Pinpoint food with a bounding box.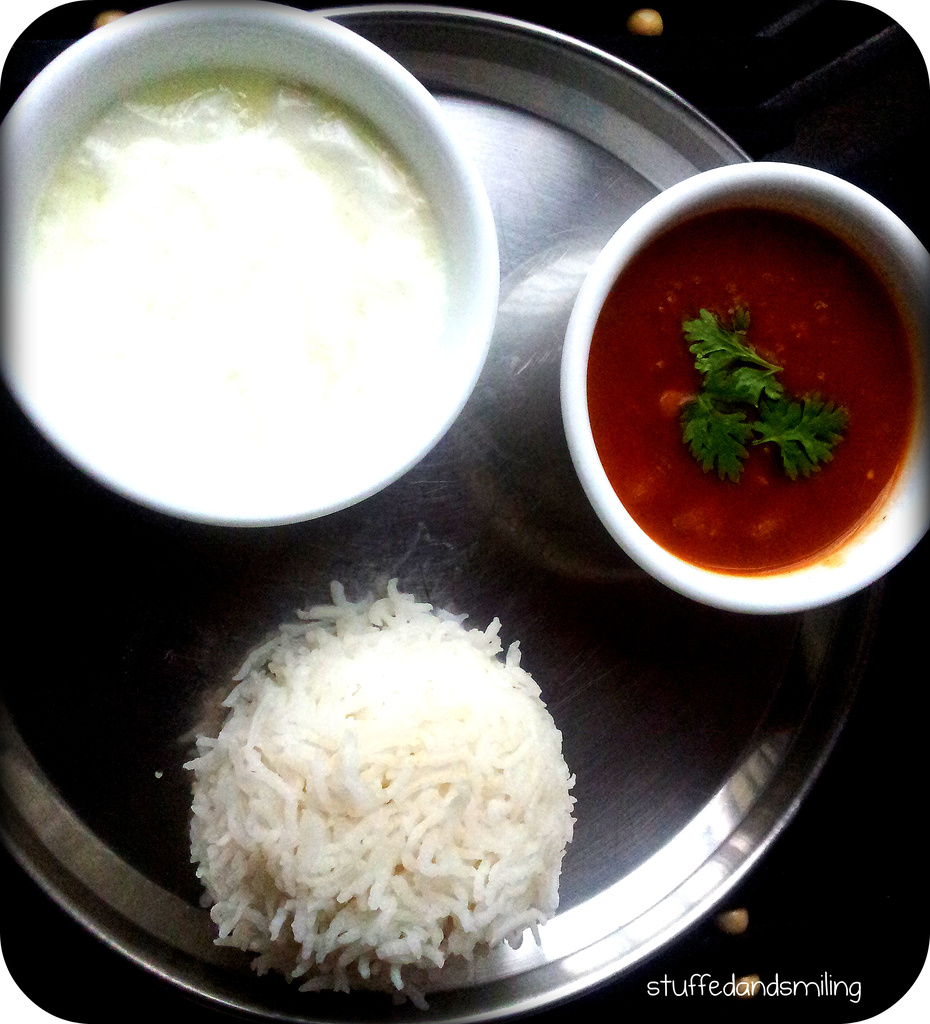
crop(175, 568, 592, 1018).
